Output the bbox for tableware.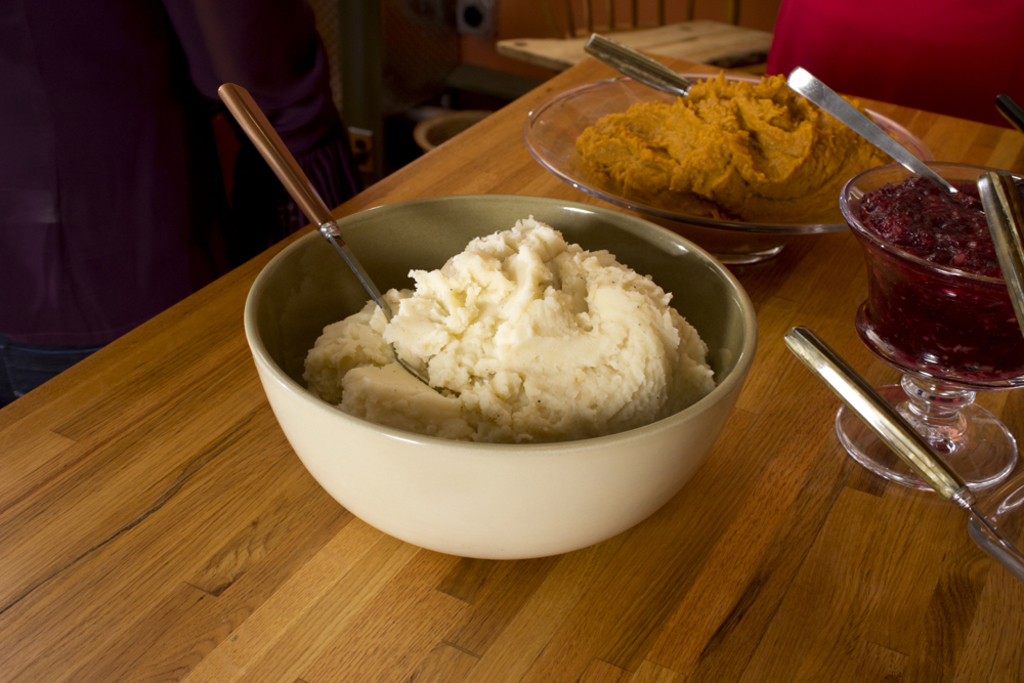
rect(993, 93, 1023, 132).
